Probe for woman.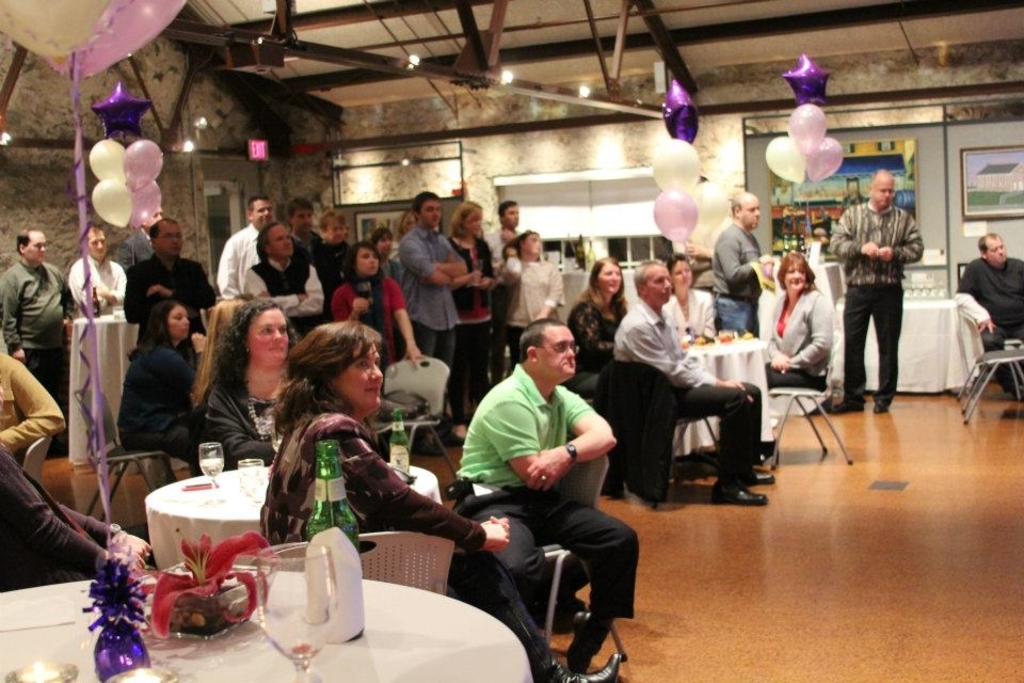
Probe result: box=[495, 225, 565, 354].
